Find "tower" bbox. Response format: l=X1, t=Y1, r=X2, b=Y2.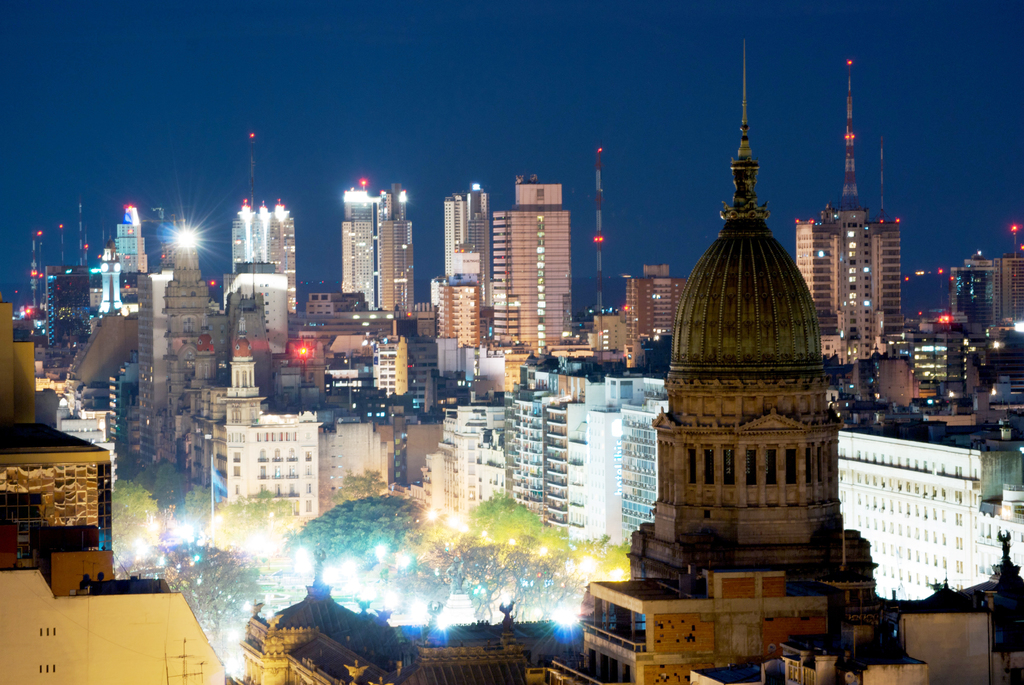
l=497, t=357, r=588, b=533.
